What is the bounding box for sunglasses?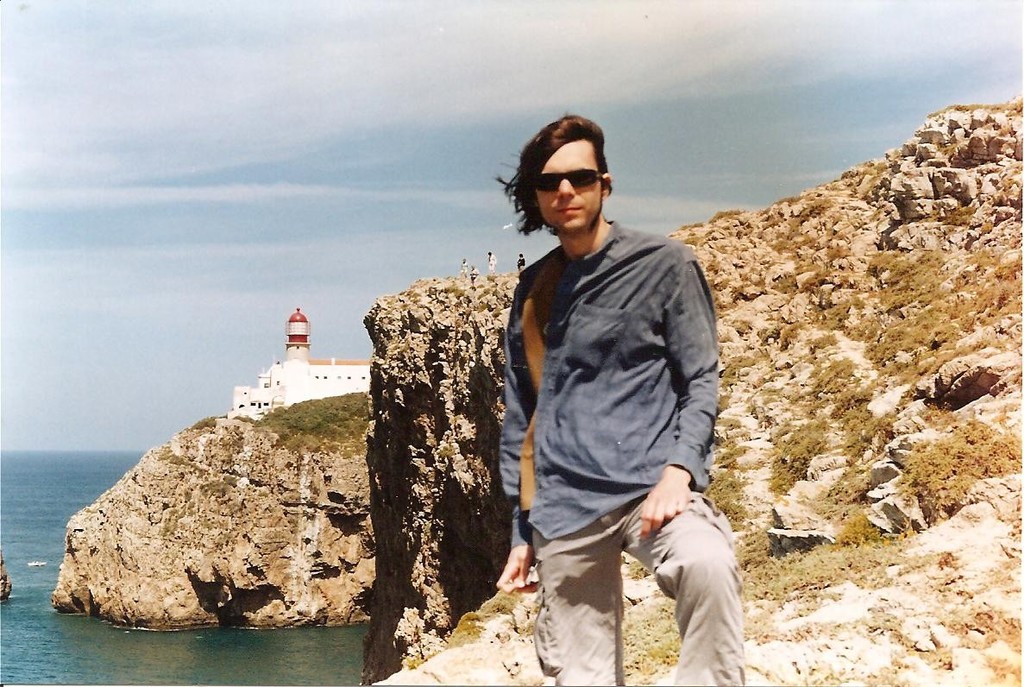
pyautogui.locateOnScreen(529, 166, 601, 190).
